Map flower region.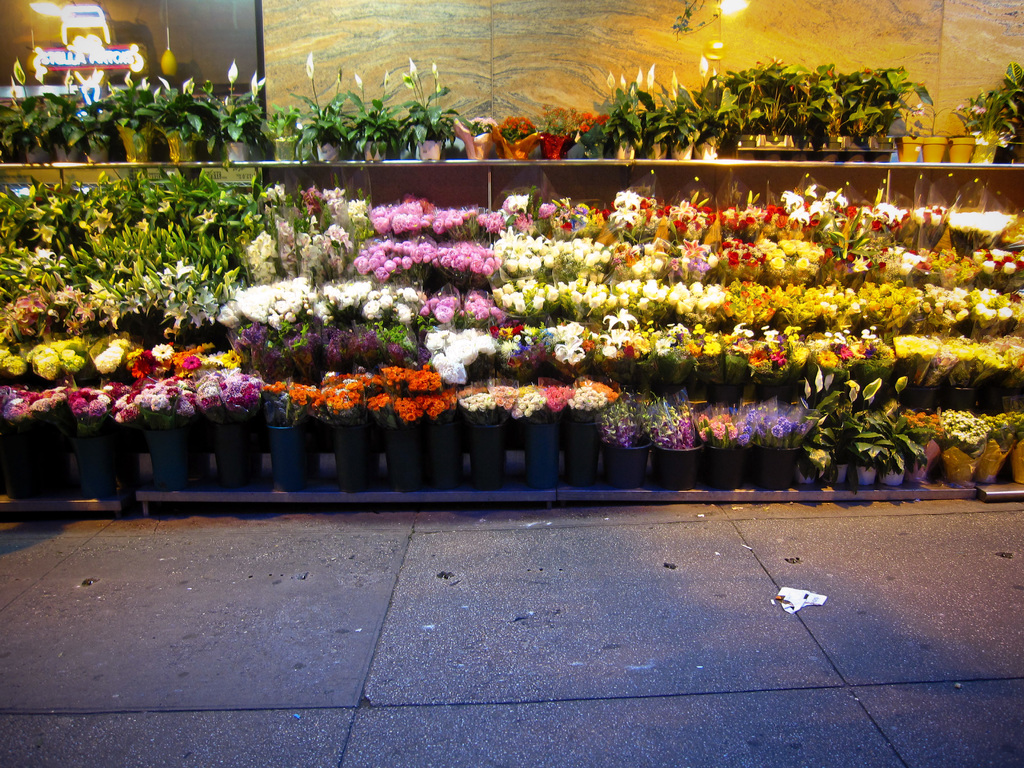
Mapped to <box>410,60,417,80</box>.
